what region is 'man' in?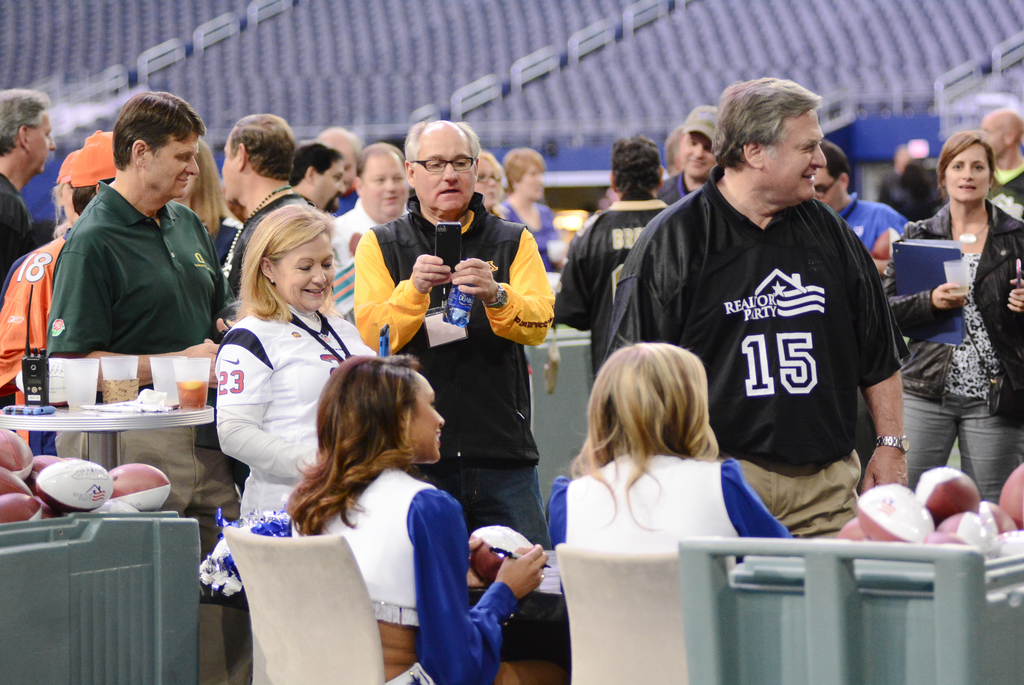
977:108:1023:233.
